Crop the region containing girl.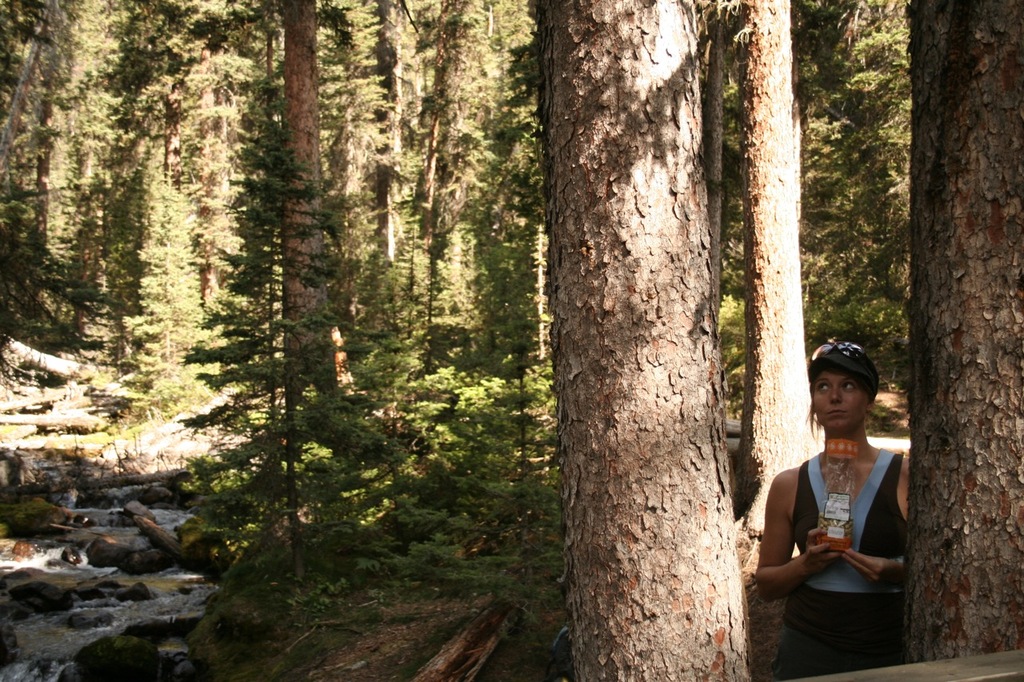
Crop region: bbox=[754, 339, 920, 681].
